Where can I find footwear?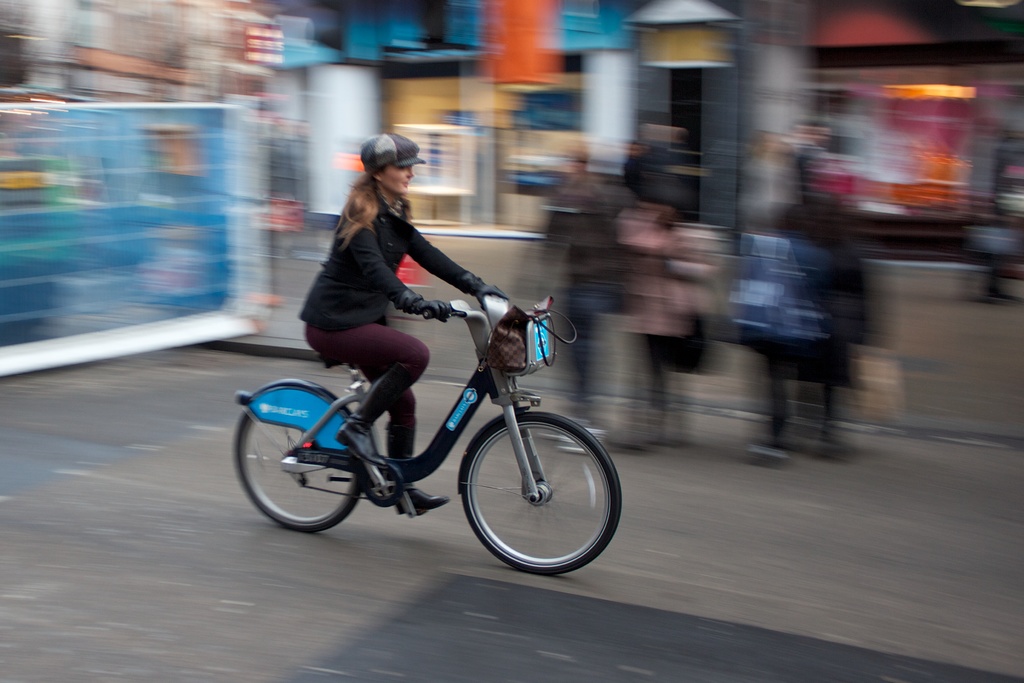
You can find it at [538, 425, 567, 436].
